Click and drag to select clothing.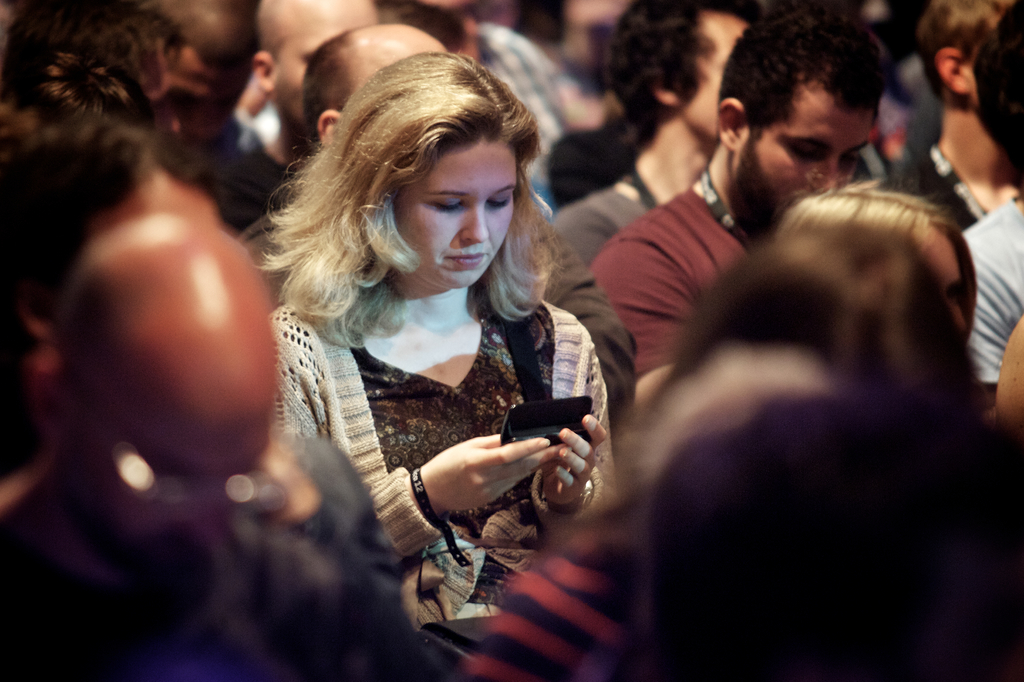
Selection: crop(586, 189, 743, 369).
